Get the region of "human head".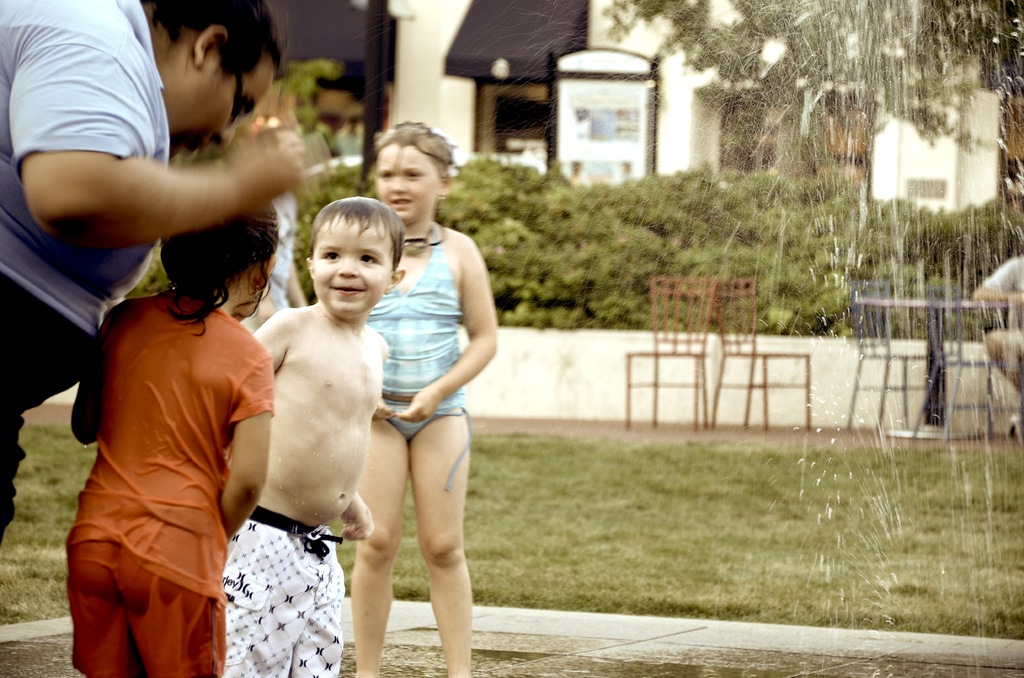
[x1=275, y1=180, x2=396, y2=325].
